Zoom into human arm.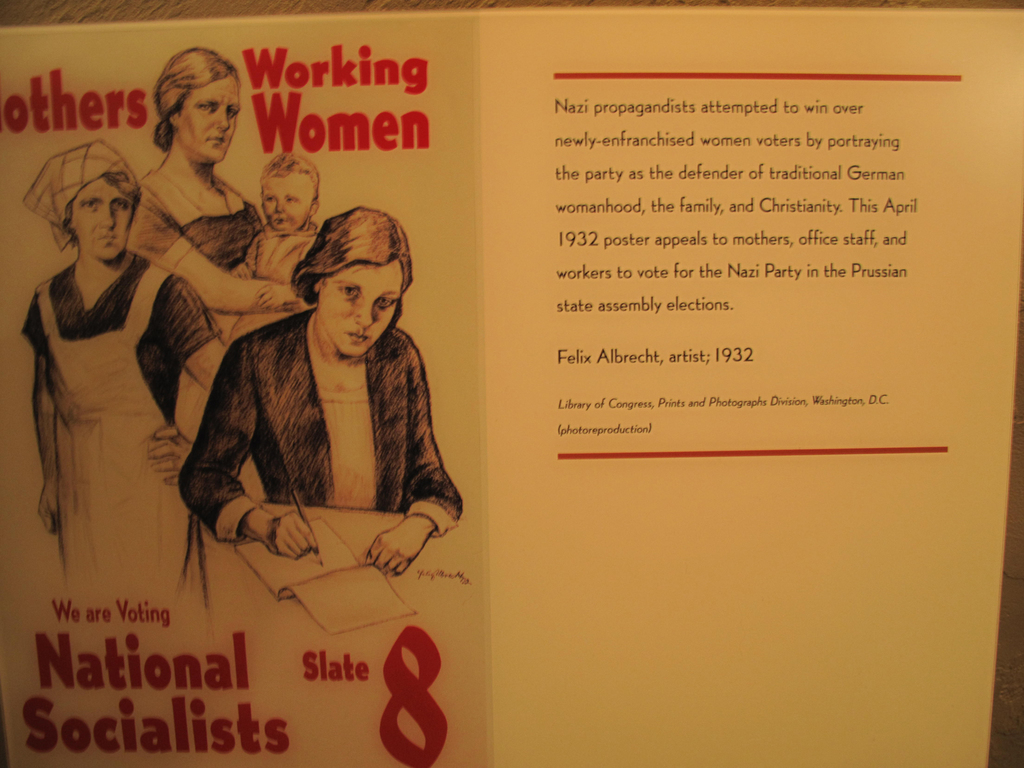
Zoom target: bbox=[140, 186, 291, 316].
